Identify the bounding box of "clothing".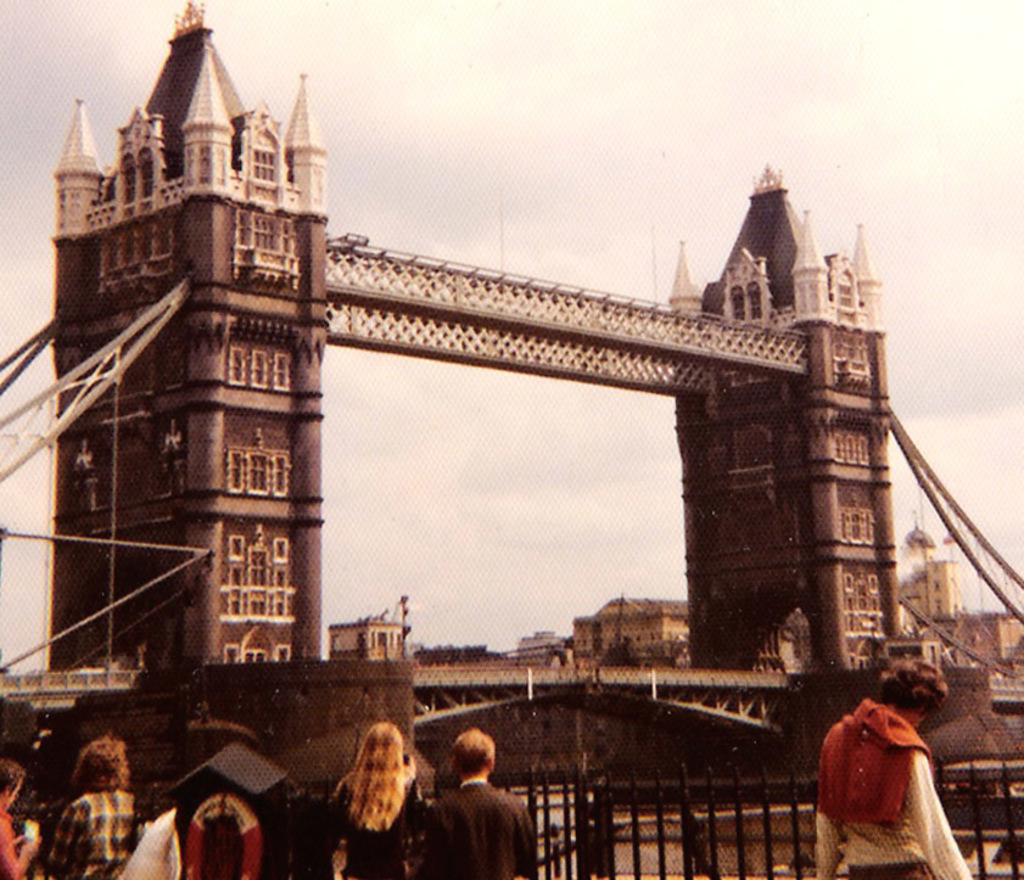
321, 761, 430, 879.
